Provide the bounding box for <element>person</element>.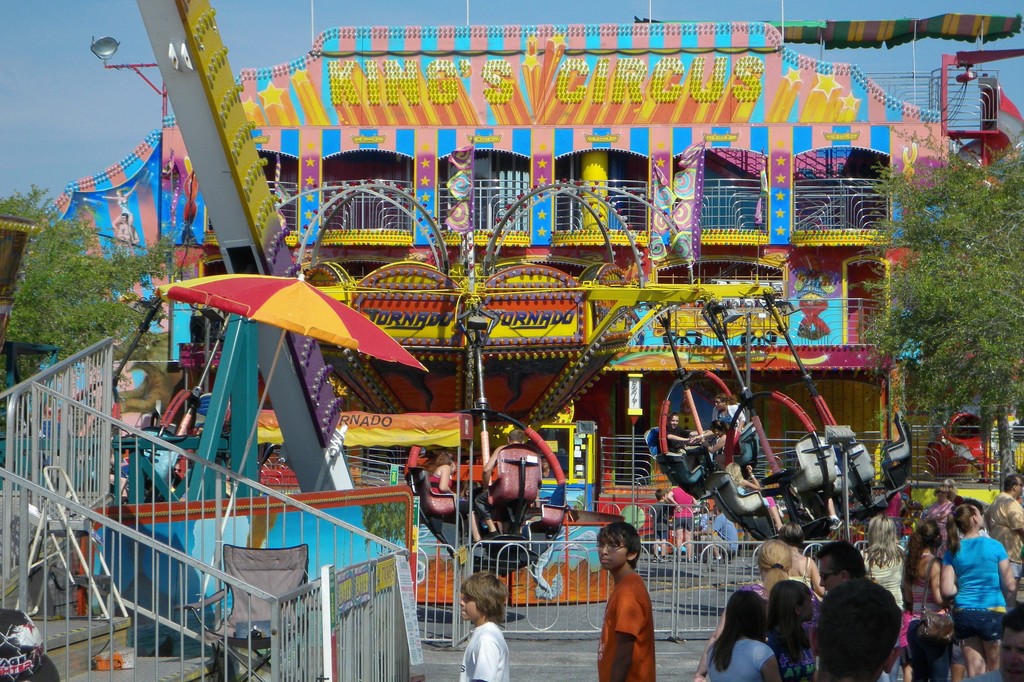
rect(459, 570, 509, 681).
